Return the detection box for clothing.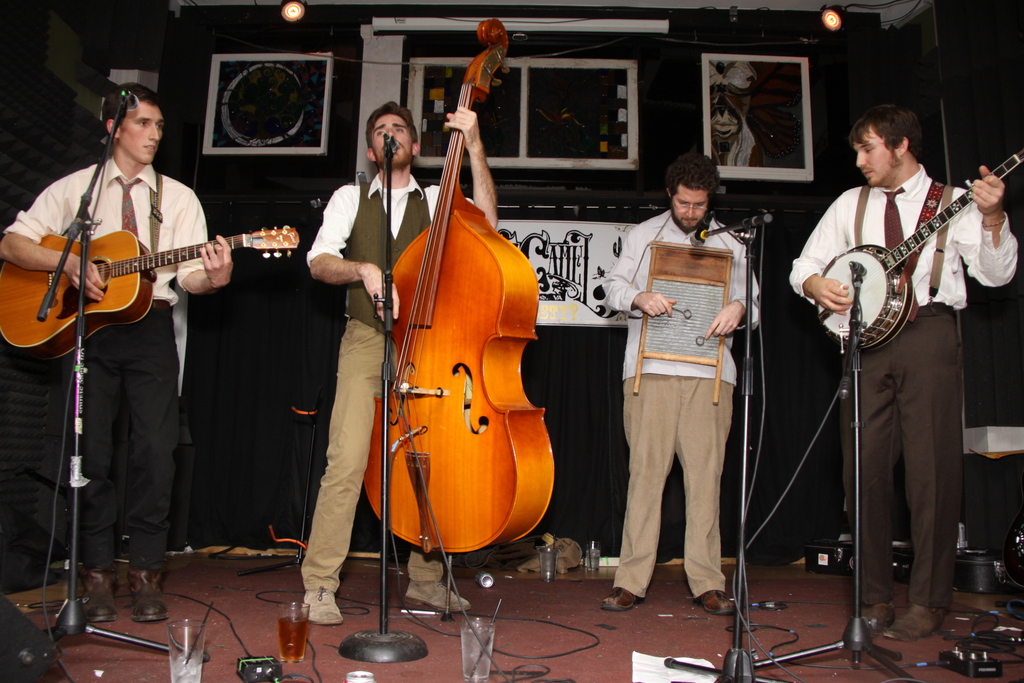
8/159/206/564.
